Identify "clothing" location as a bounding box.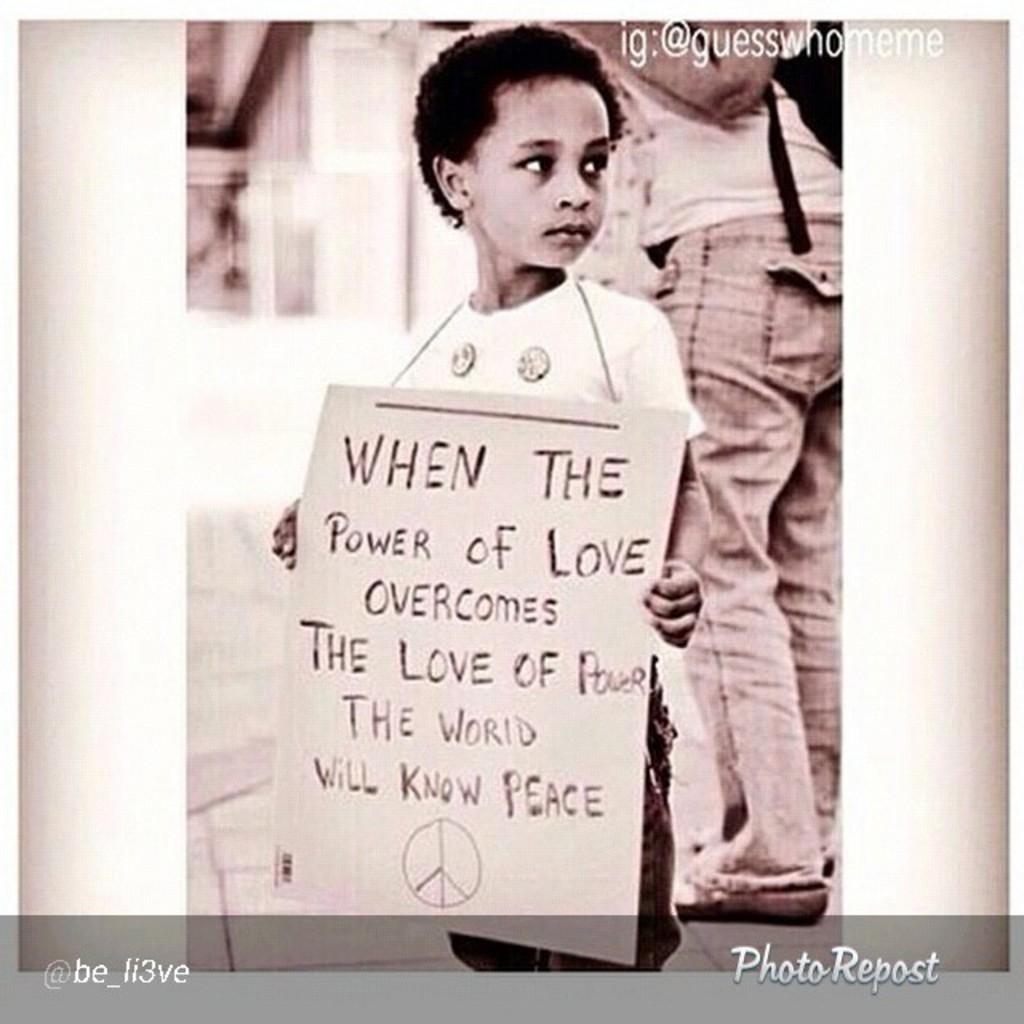
[616, 8, 840, 883].
